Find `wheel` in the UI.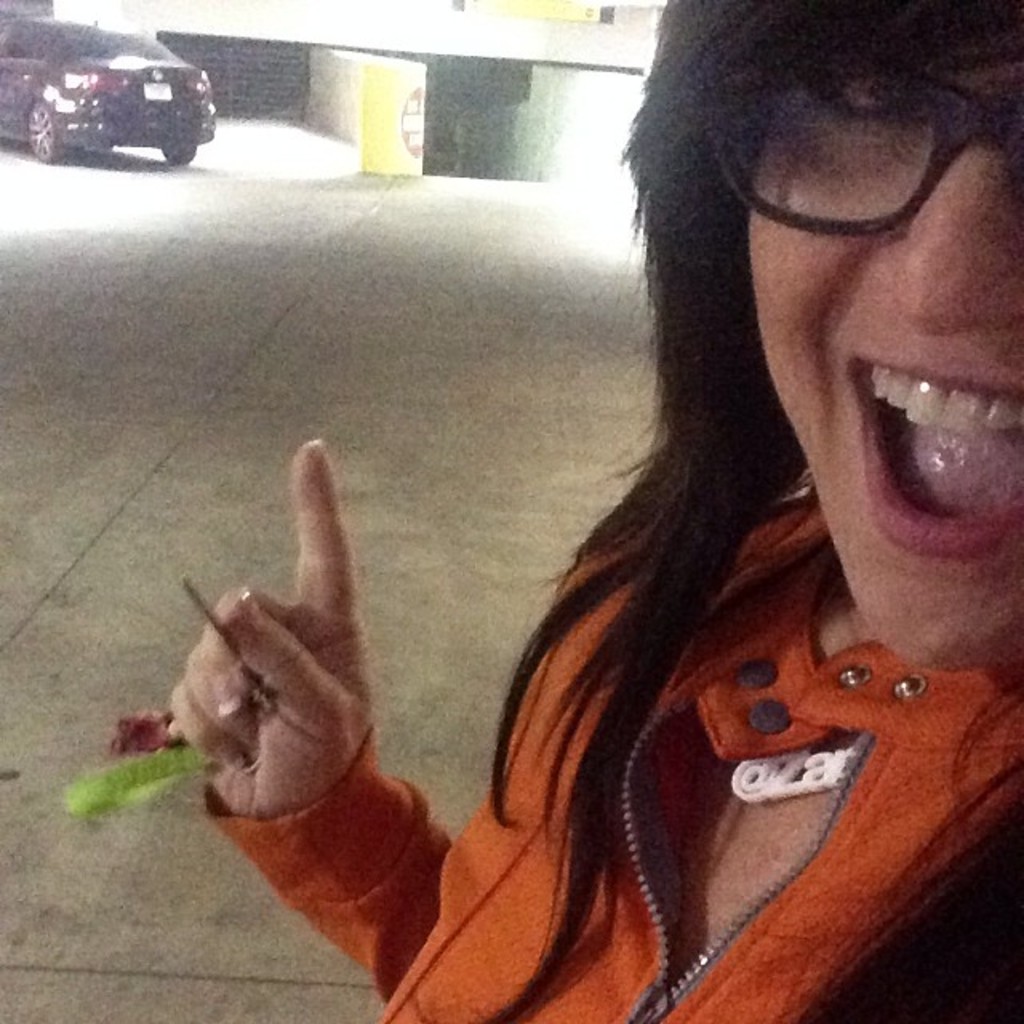
UI element at detection(26, 102, 72, 166).
